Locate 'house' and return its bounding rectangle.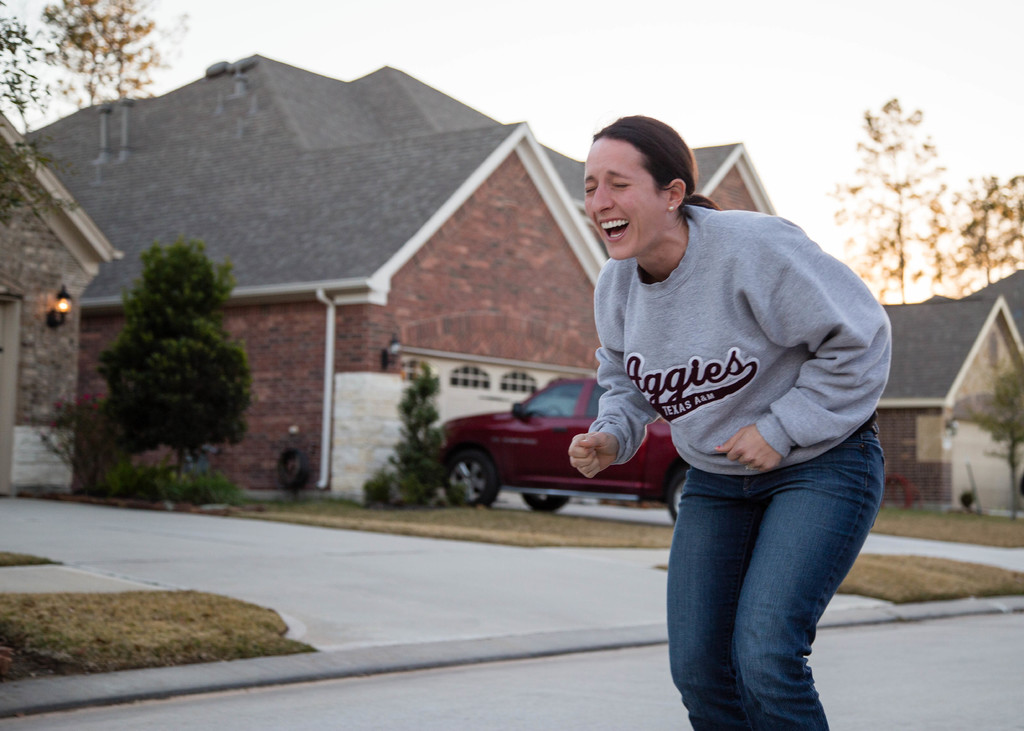
box=[14, 49, 777, 501].
